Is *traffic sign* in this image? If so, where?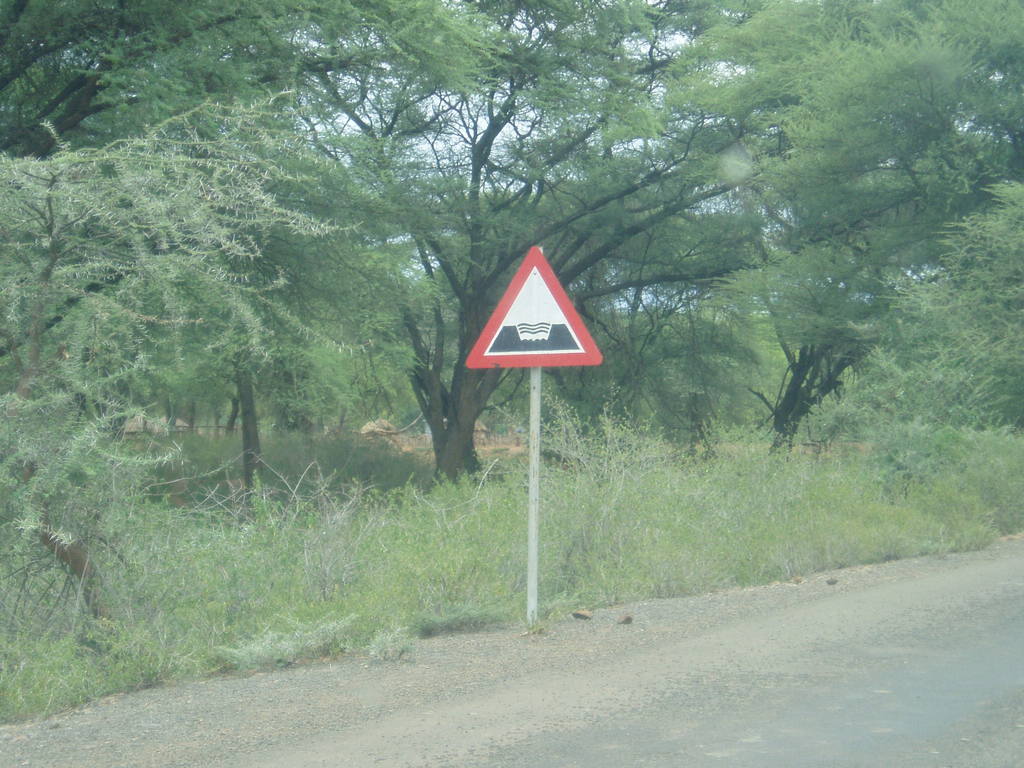
Yes, at (x1=461, y1=245, x2=605, y2=368).
